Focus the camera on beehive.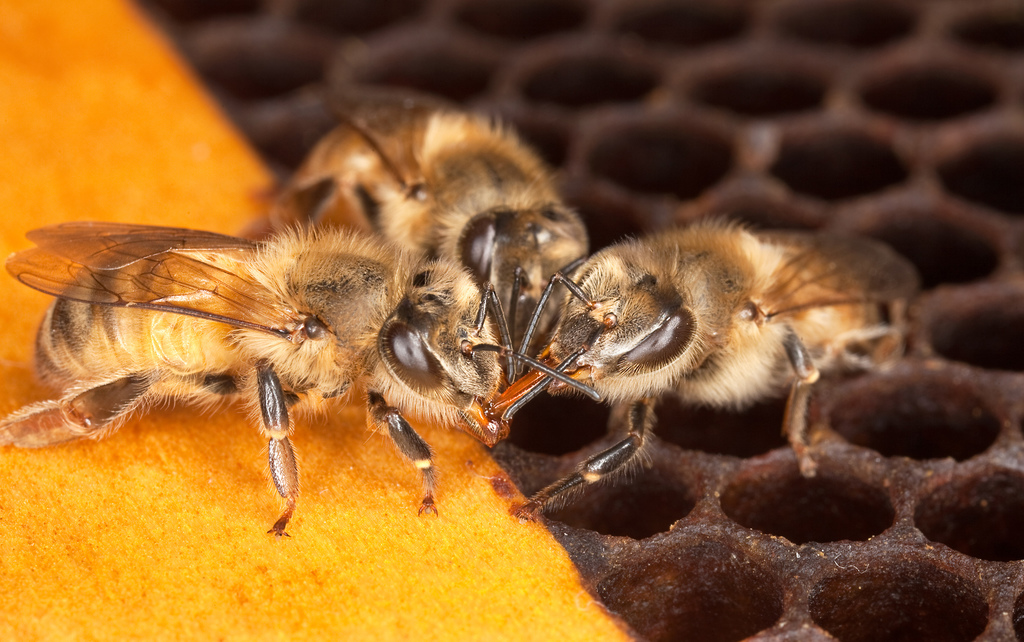
Focus region: l=0, t=0, r=1023, b=641.
